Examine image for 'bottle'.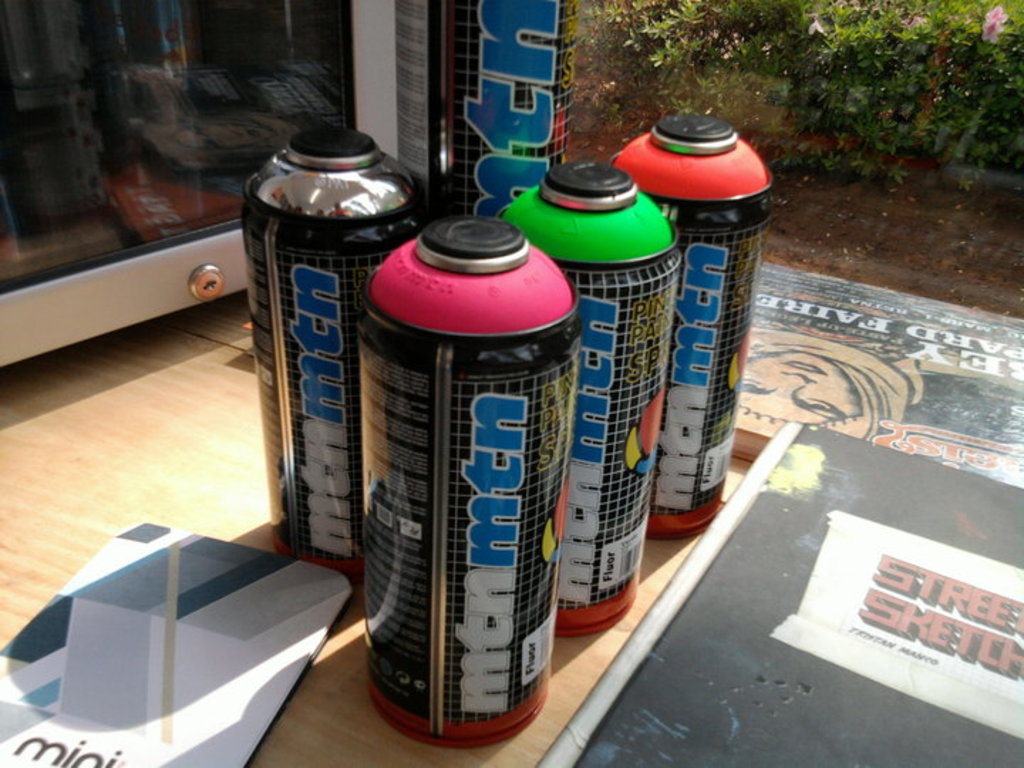
Examination result: bbox(233, 124, 414, 573).
